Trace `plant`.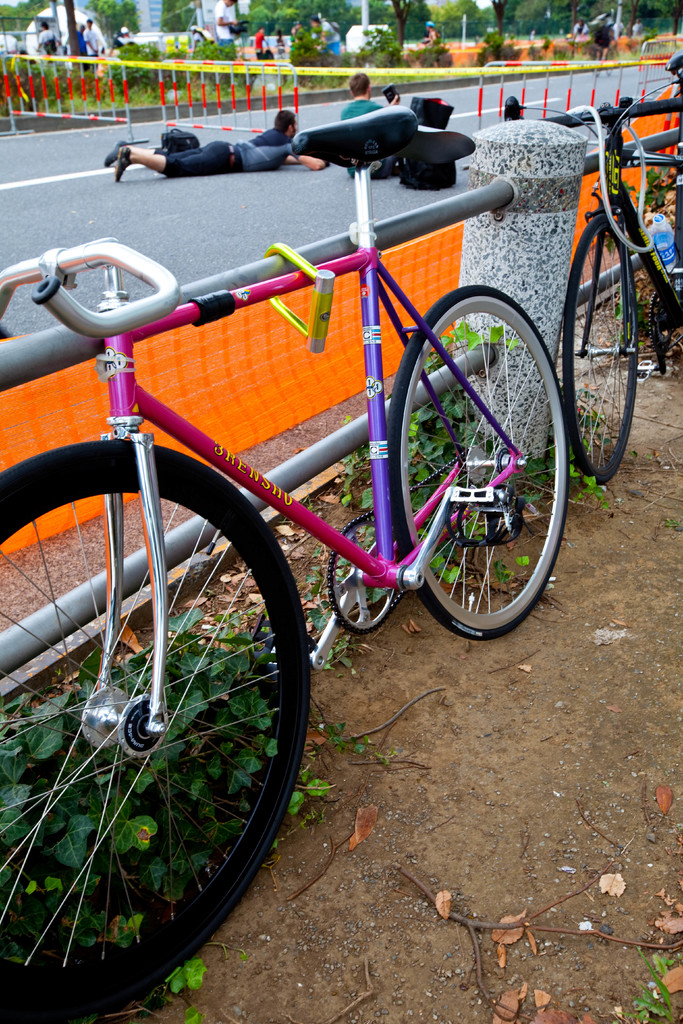
Traced to bbox=[632, 954, 672, 1023].
